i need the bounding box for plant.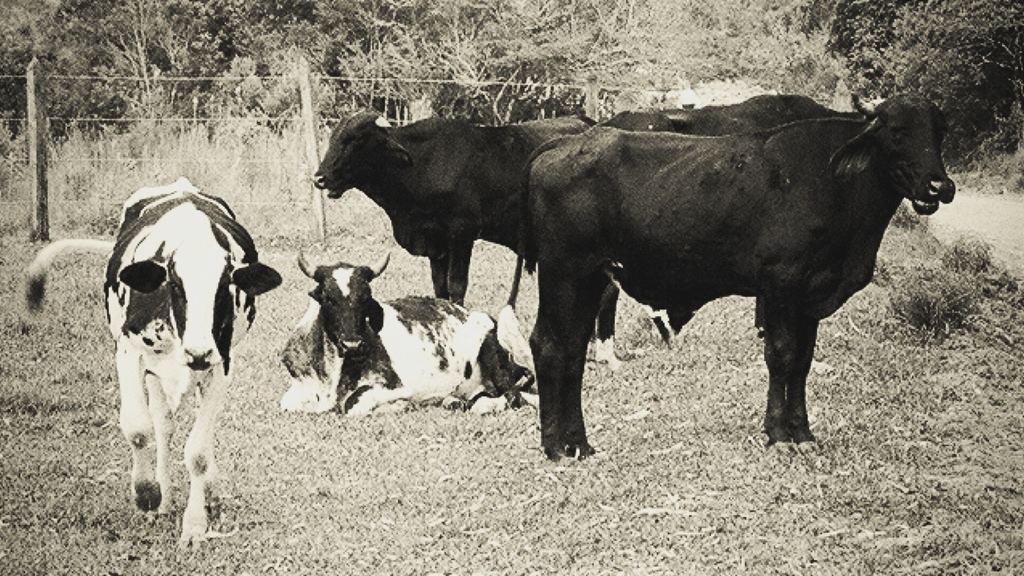
Here it is: (277, 99, 325, 231).
